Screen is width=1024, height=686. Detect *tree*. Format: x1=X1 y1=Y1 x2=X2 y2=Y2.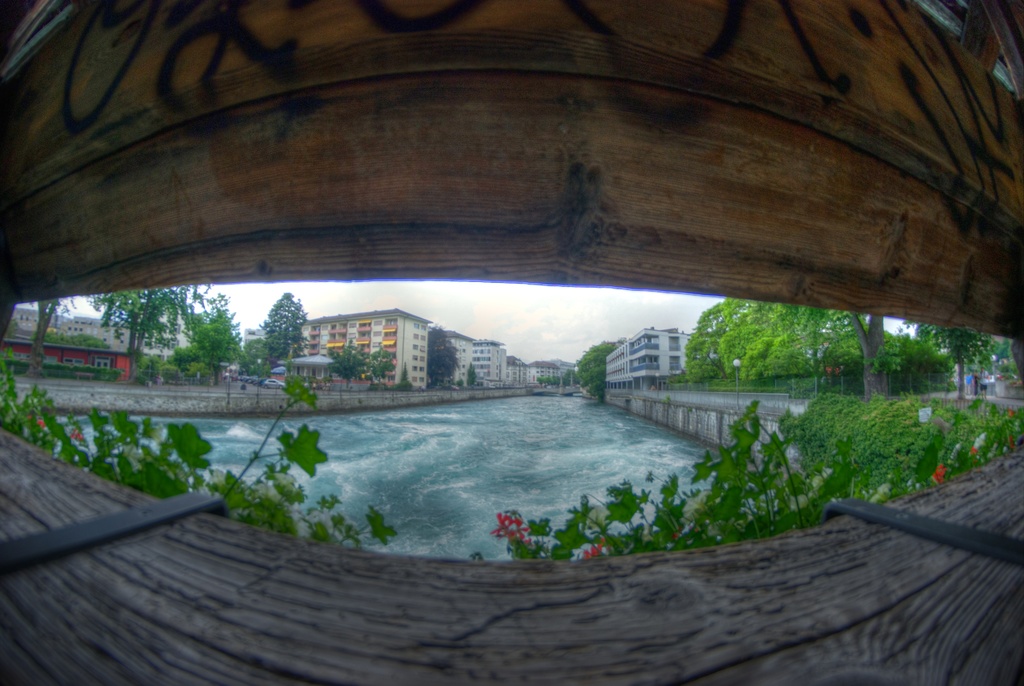
x1=158 y1=348 x2=206 y2=384.
